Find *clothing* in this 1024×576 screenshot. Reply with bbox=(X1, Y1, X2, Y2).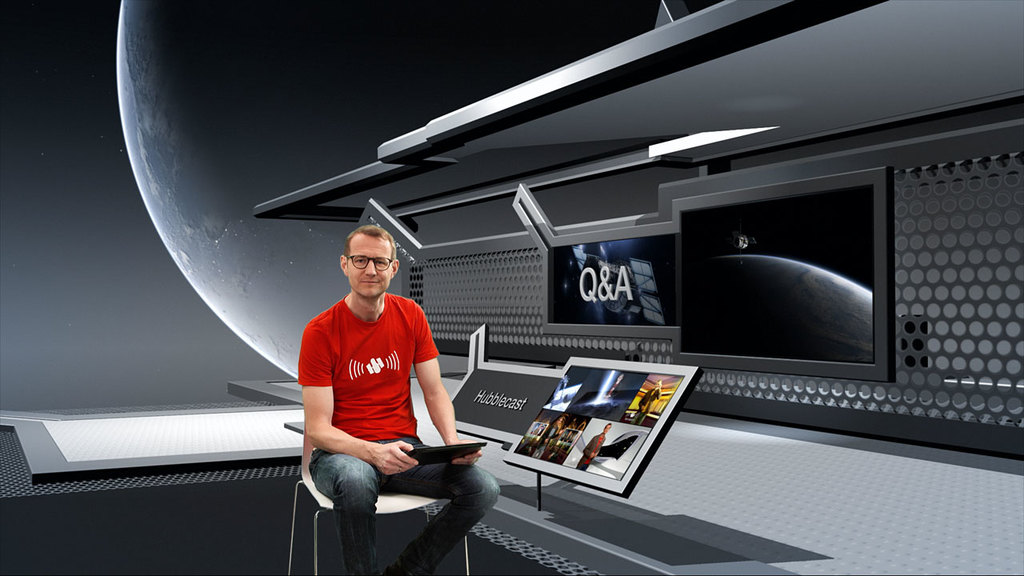
bbox=(533, 426, 561, 458).
